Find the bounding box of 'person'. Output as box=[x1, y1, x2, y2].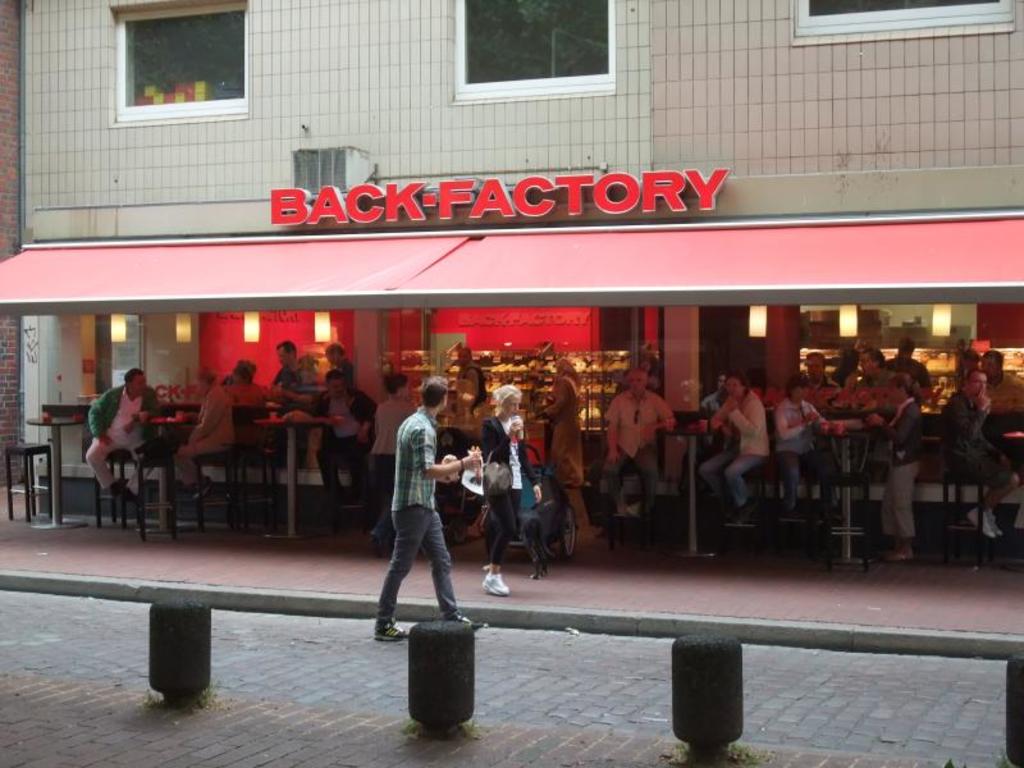
box=[713, 371, 776, 513].
